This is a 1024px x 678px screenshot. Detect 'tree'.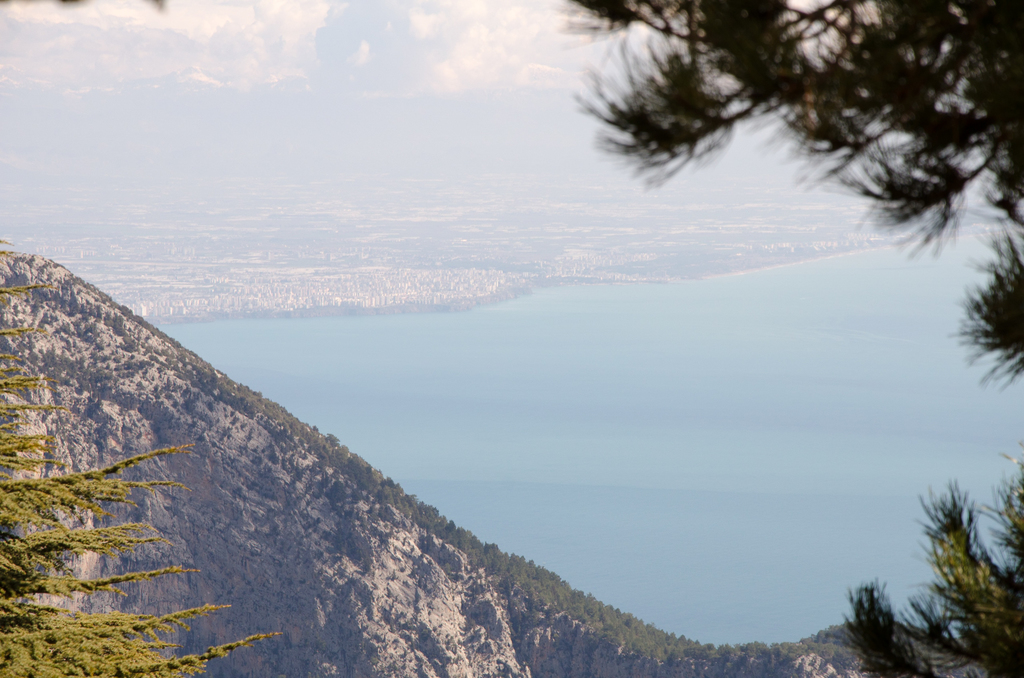
(886,466,1007,664).
